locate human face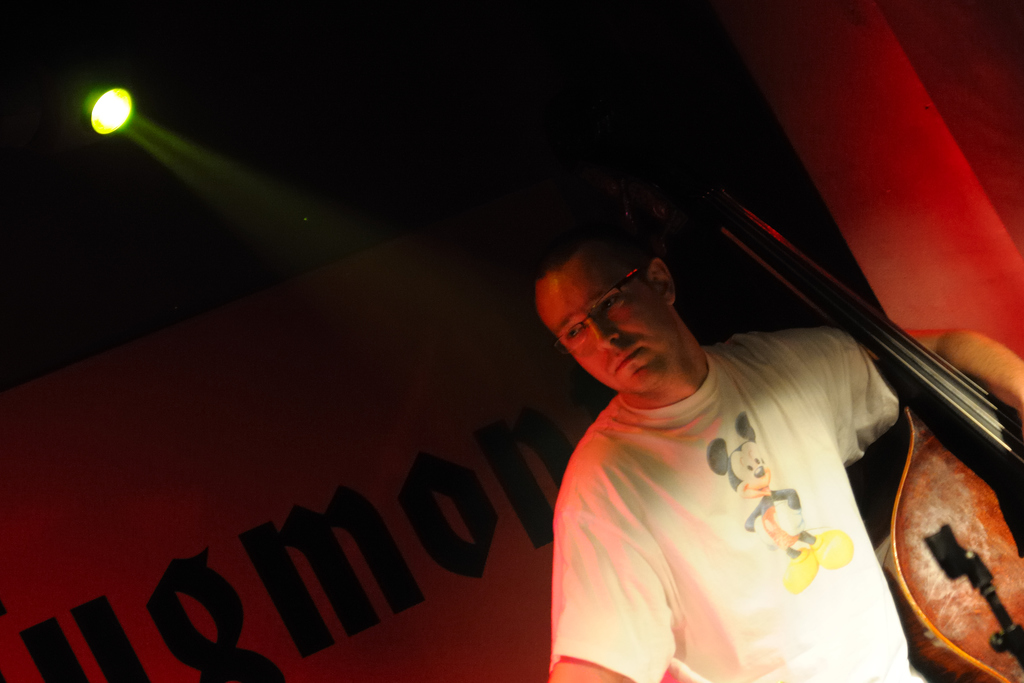
[left=535, top=245, right=668, bottom=384]
